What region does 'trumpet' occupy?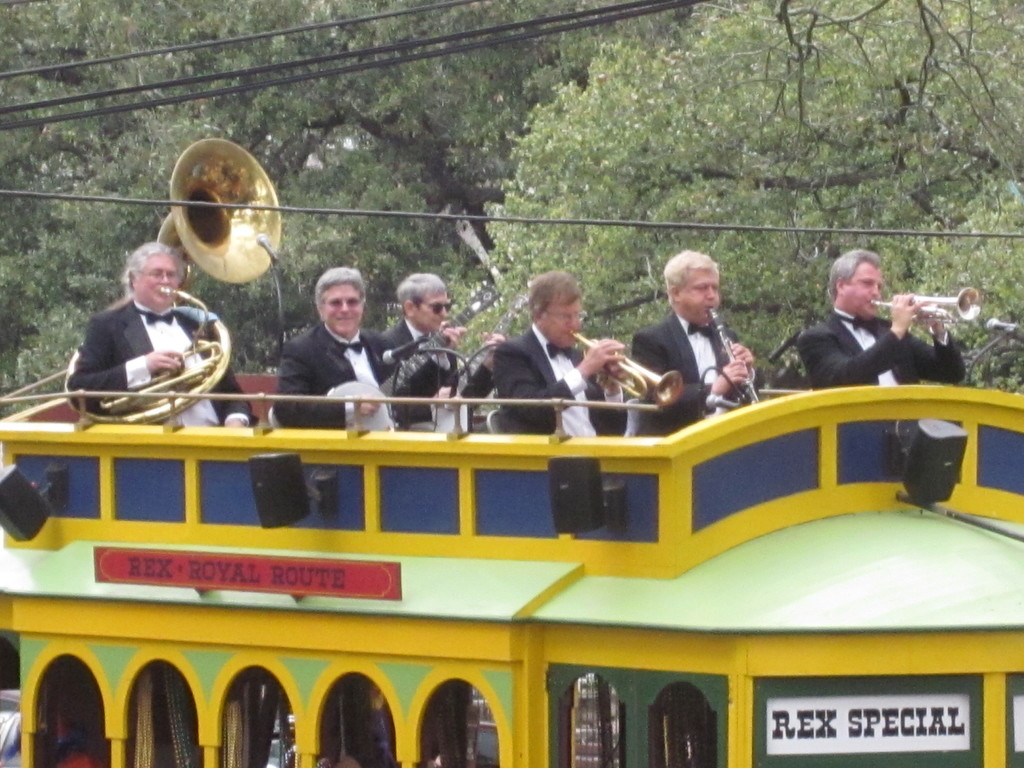
(868, 286, 980, 319).
